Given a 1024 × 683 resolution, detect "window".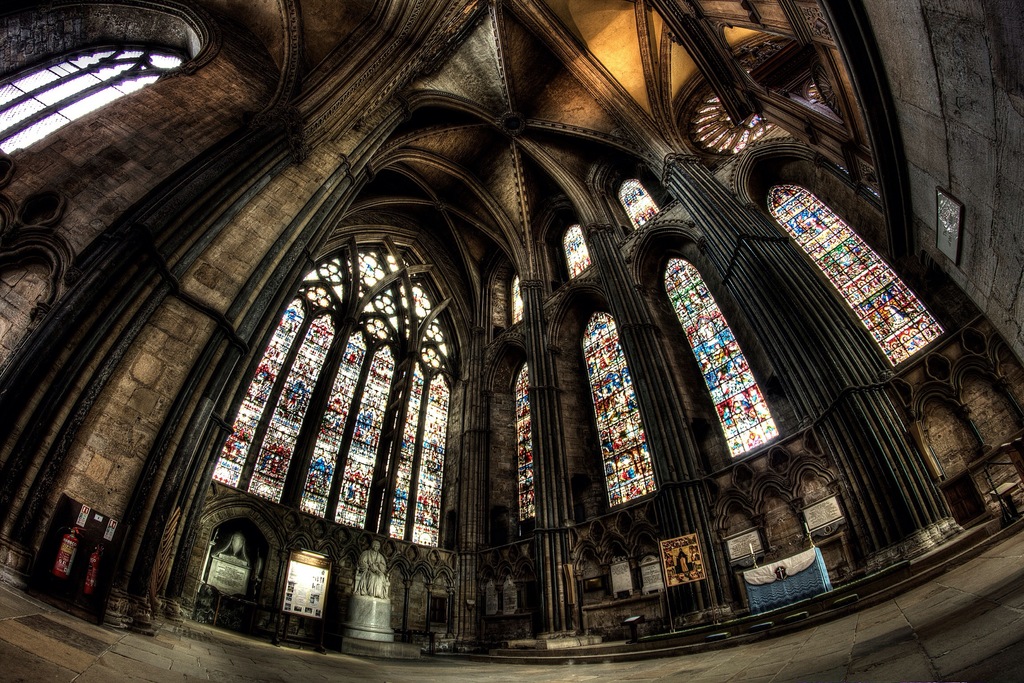
detection(561, 229, 584, 272).
